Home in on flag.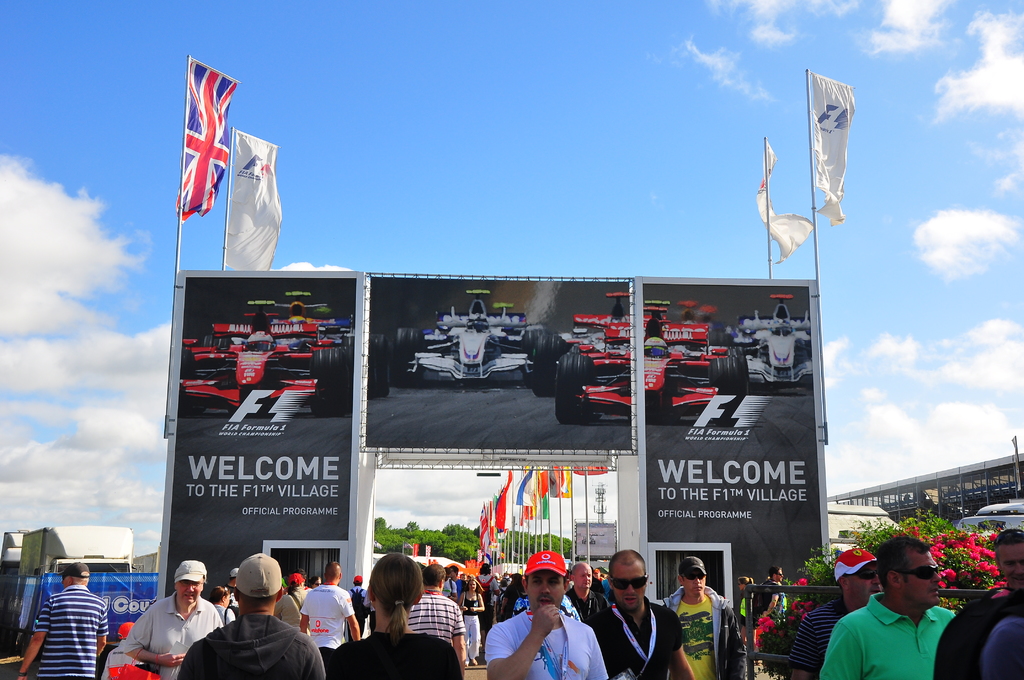
Homed in at bbox=(753, 147, 812, 272).
